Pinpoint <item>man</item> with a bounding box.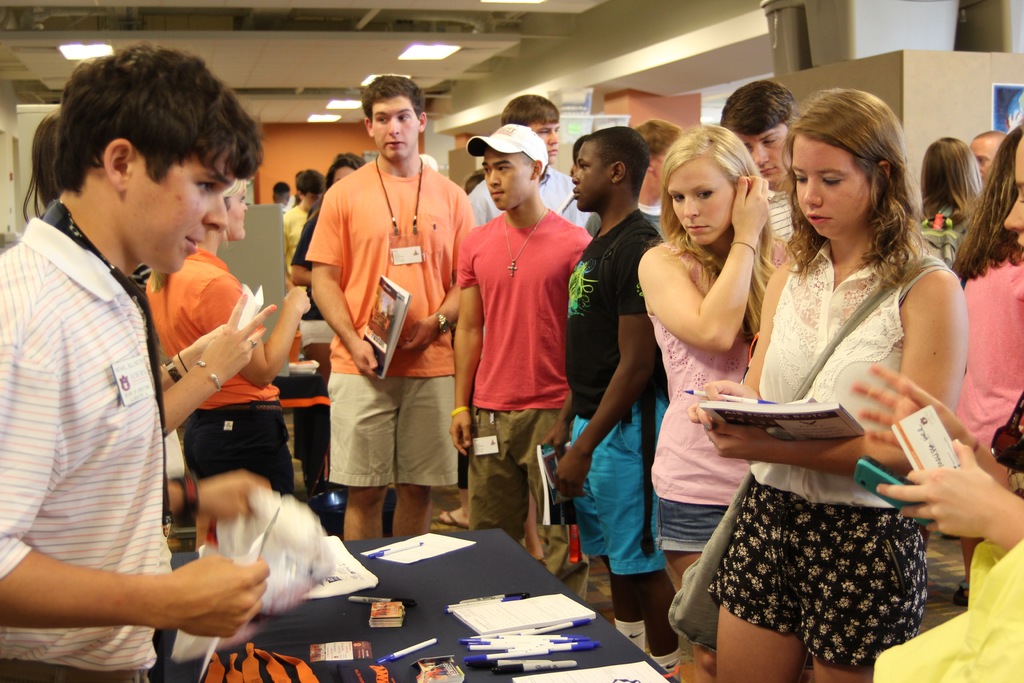
{"left": 464, "top": 94, "right": 606, "bottom": 228}.
